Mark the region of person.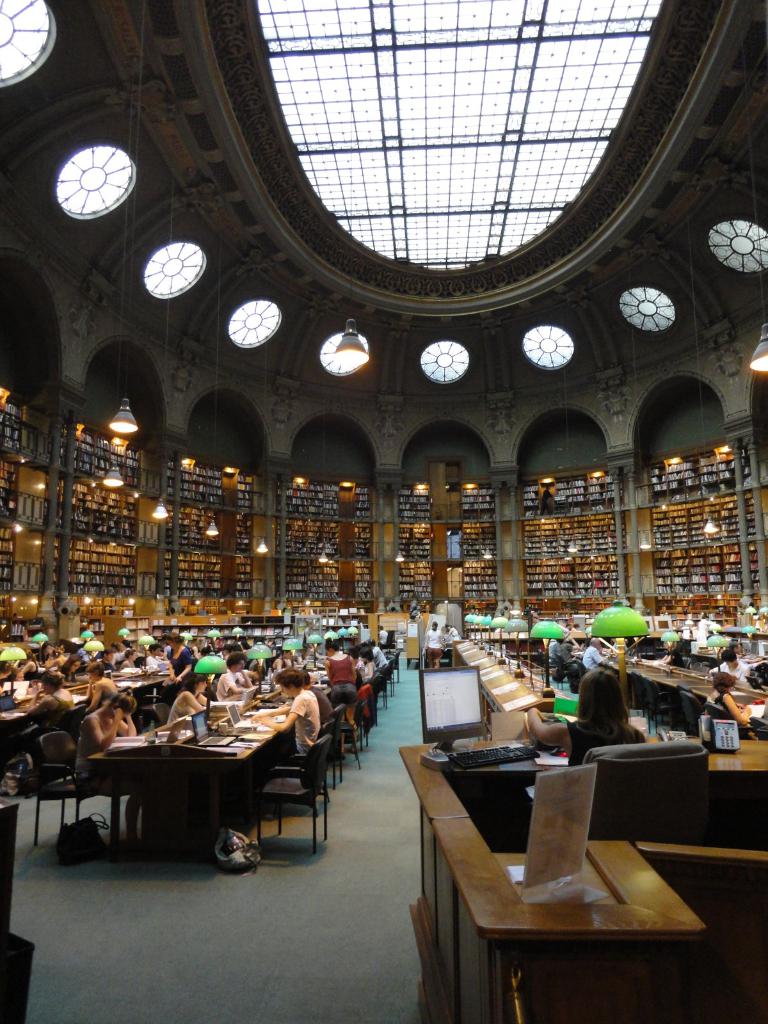
Region: (420, 619, 447, 669).
